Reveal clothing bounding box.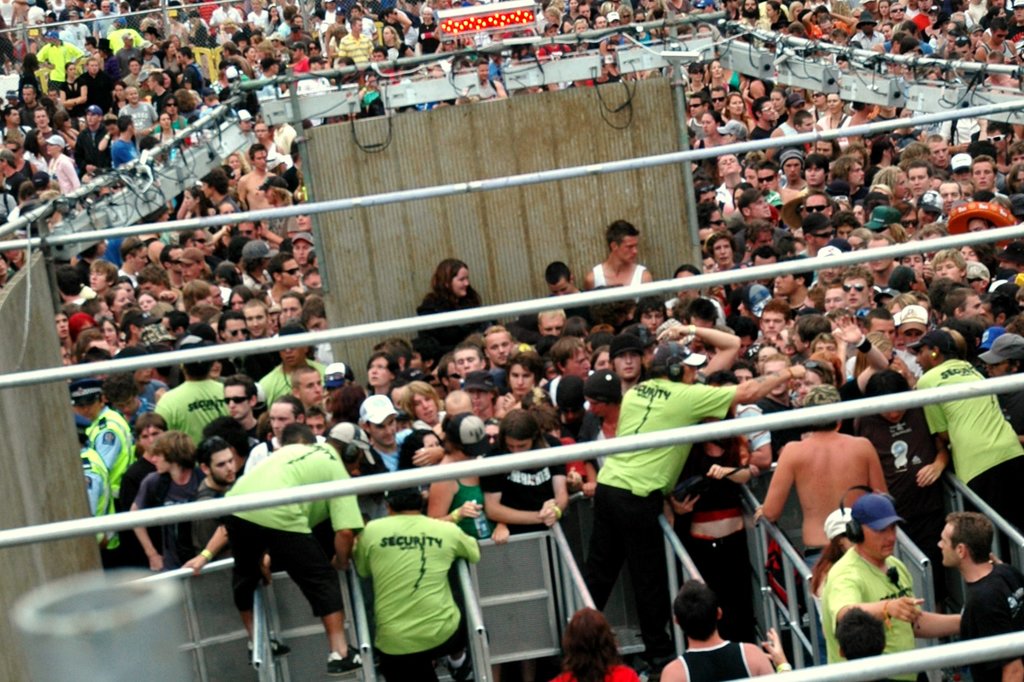
Revealed: bbox(800, 550, 822, 576).
